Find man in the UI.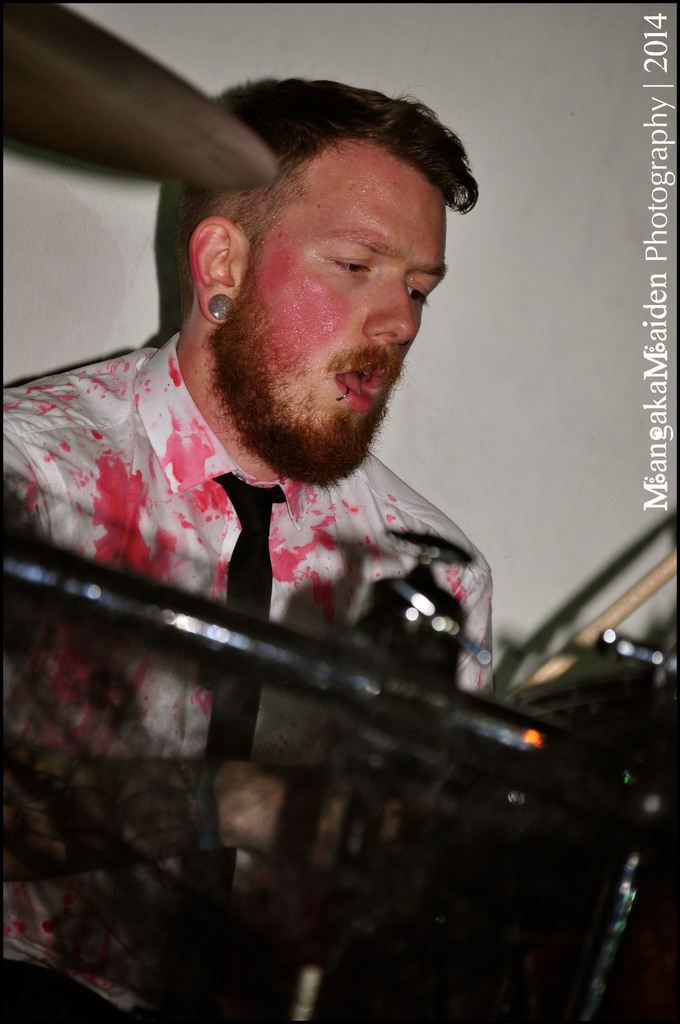
UI element at region(0, 81, 503, 1023).
